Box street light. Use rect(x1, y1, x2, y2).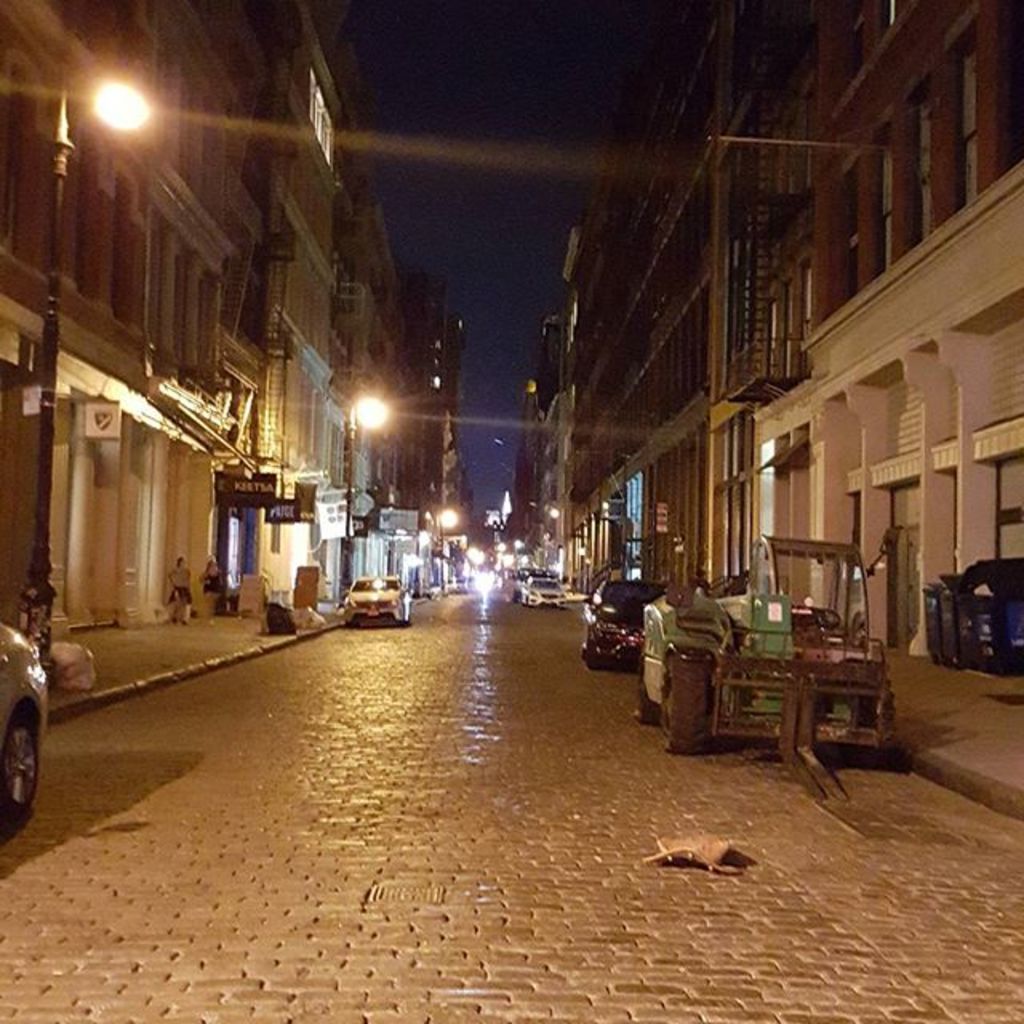
rect(21, 54, 150, 637).
